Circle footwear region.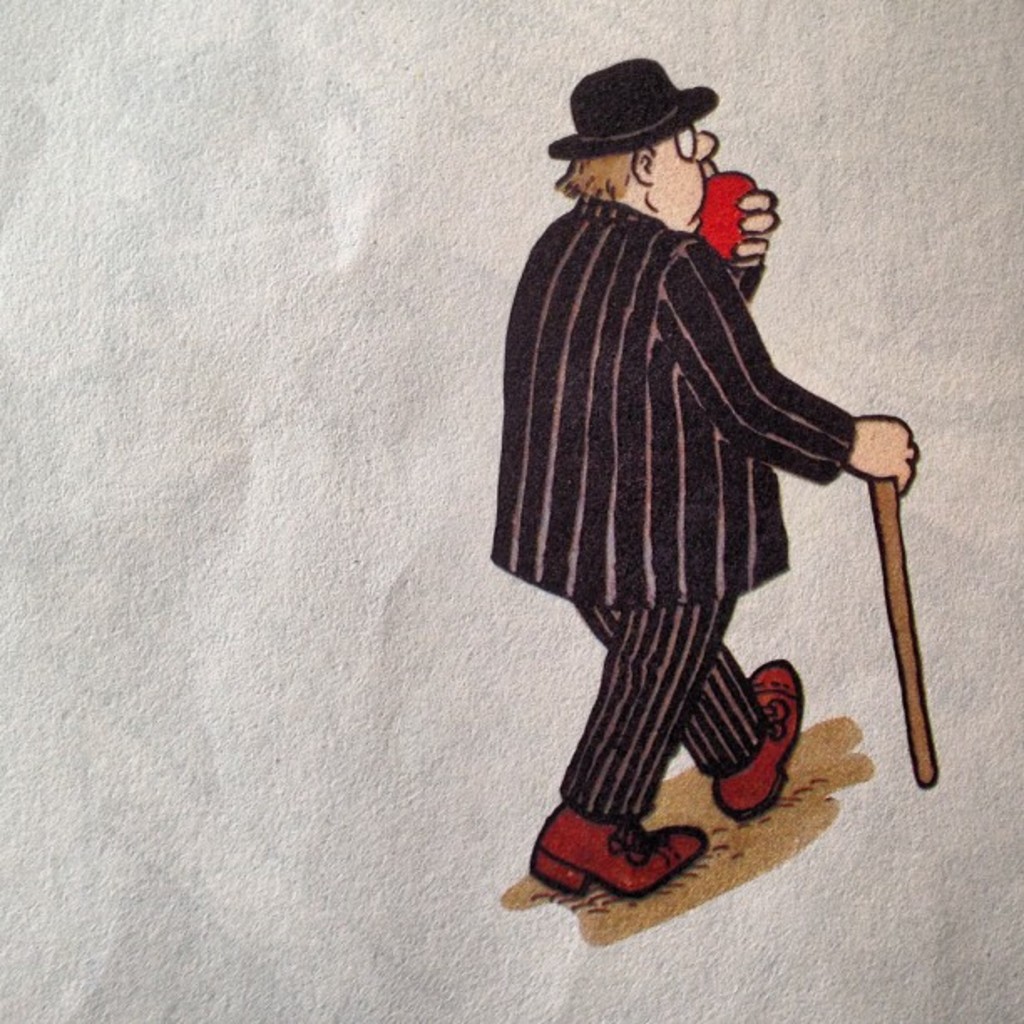
Region: locate(706, 643, 810, 830).
